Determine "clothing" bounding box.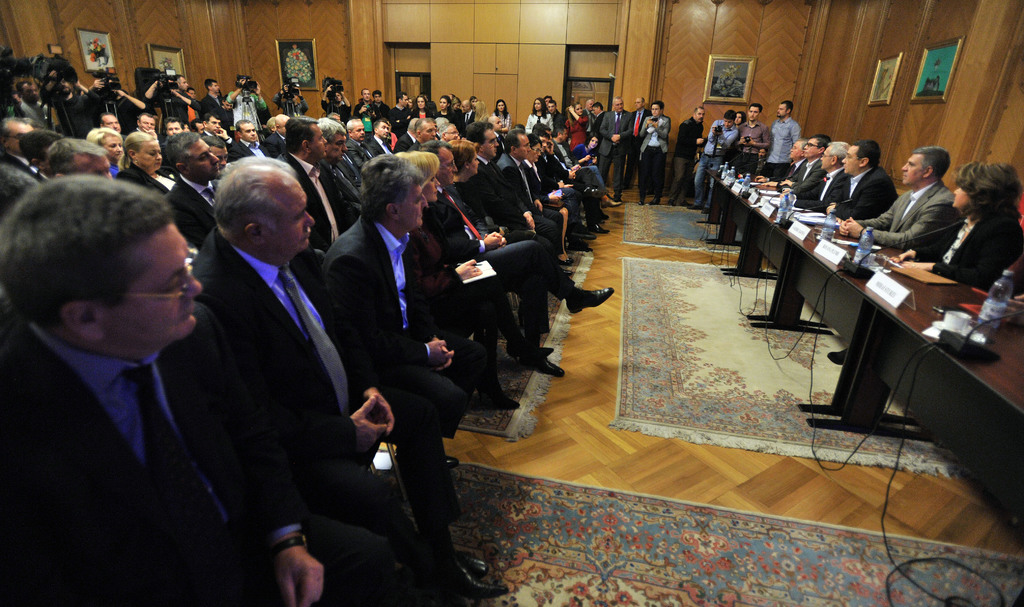
Determined: [147, 84, 193, 122].
